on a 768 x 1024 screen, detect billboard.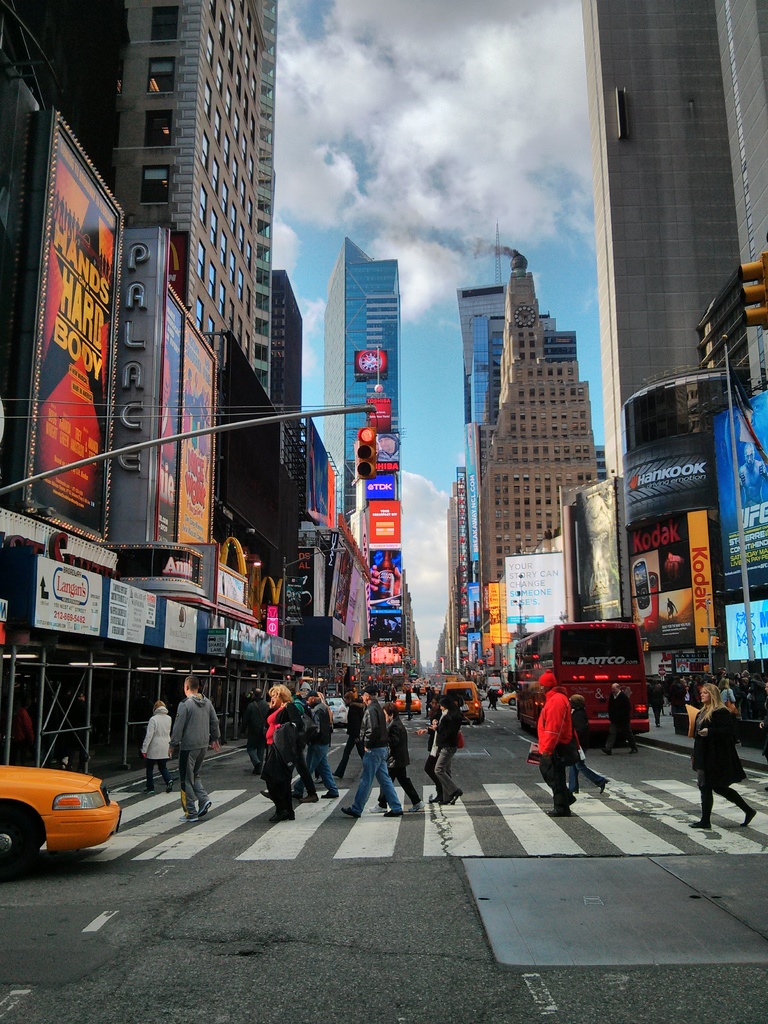
[159, 285, 219, 556].
